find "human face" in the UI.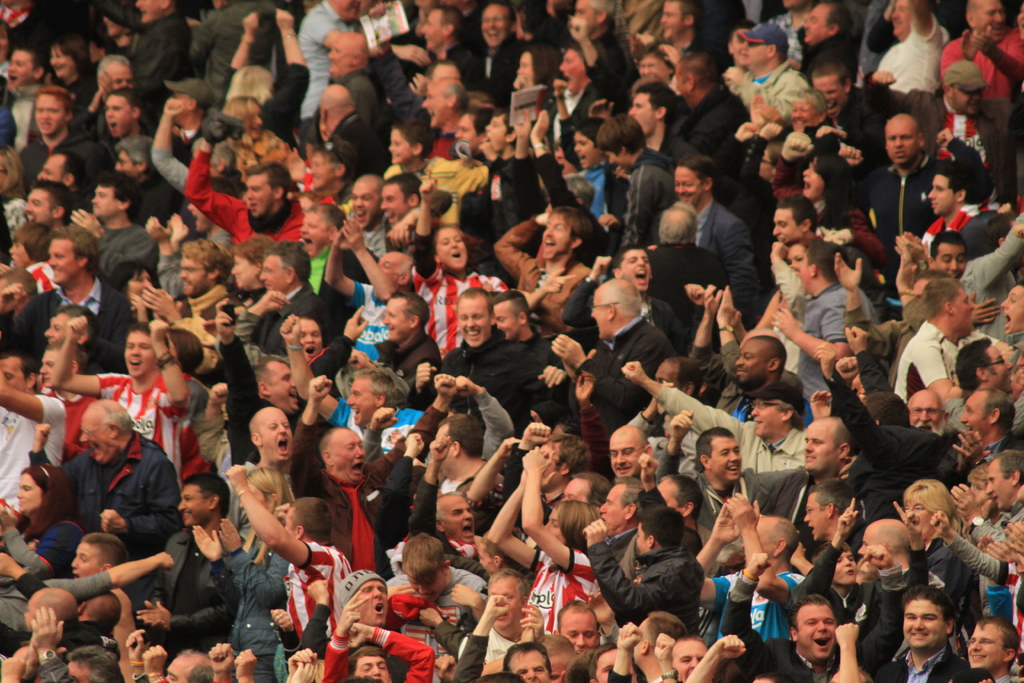
UI element at (135,0,165,25).
